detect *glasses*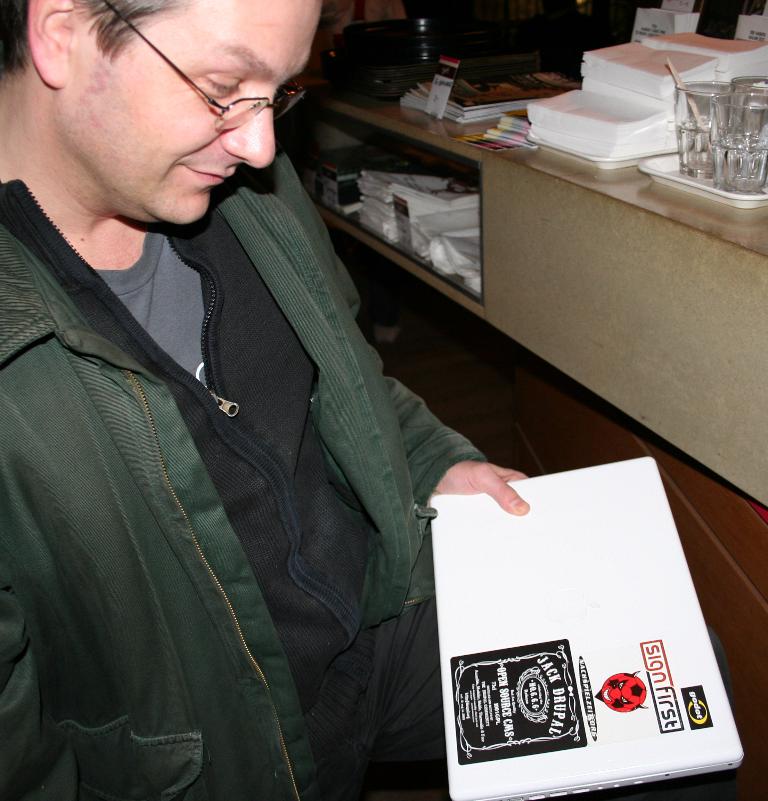
region(105, 0, 304, 125)
